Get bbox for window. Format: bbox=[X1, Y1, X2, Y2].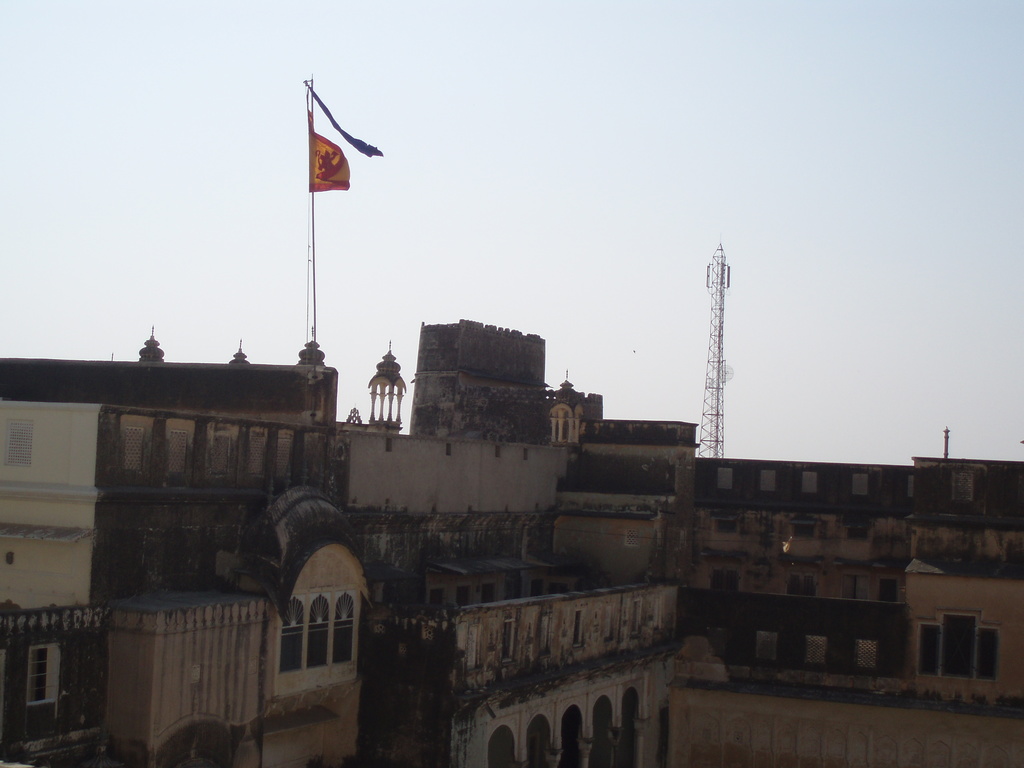
bbox=[280, 598, 305, 675].
